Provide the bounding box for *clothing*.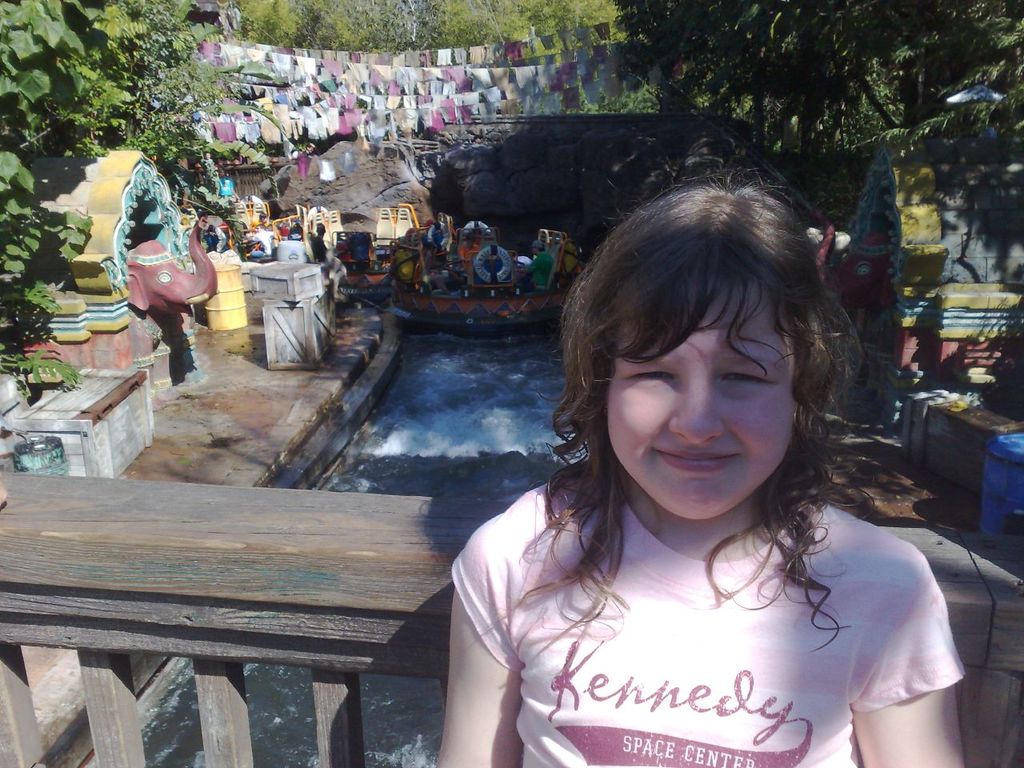
Rect(221, 175, 234, 197).
